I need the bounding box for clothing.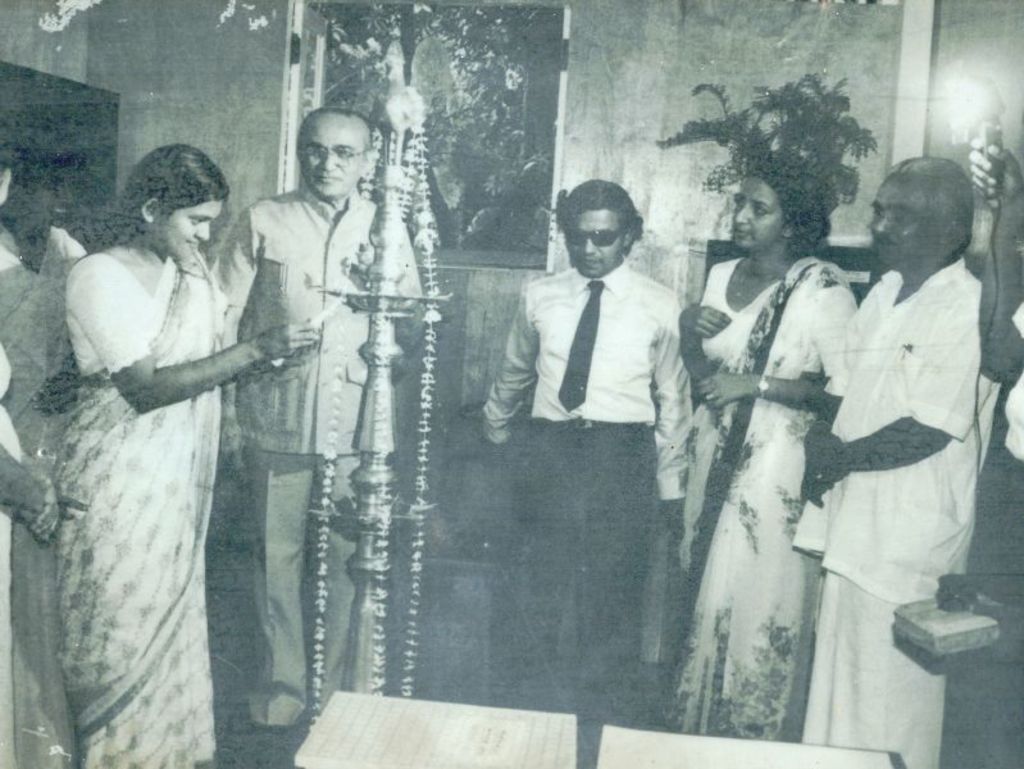
Here it is: (461,256,698,691).
